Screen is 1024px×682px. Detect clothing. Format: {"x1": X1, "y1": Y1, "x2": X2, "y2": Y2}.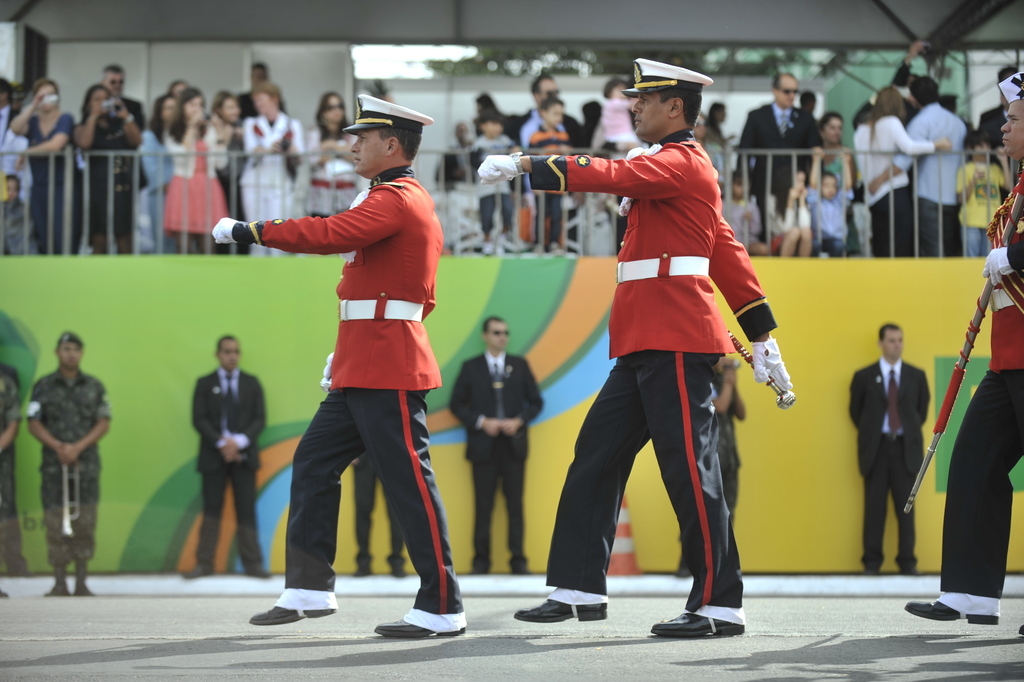
{"x1": 818, "y1": 186, "x2": 852, "y2": 252}.
